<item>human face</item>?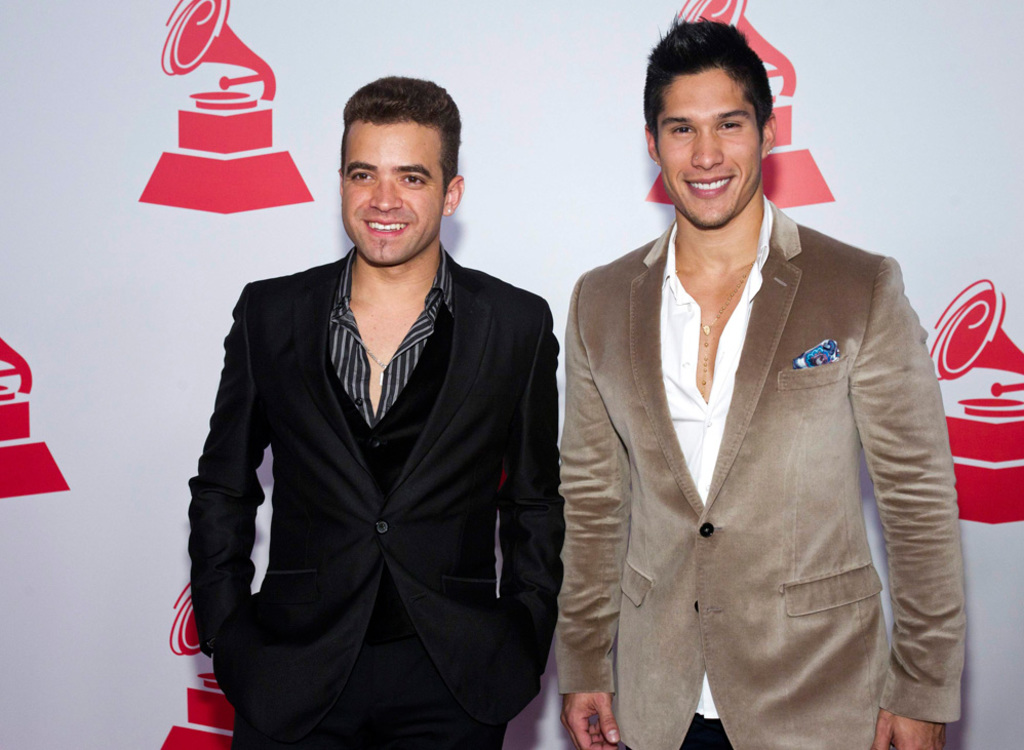
select_region(660, 69, 760, 228)
